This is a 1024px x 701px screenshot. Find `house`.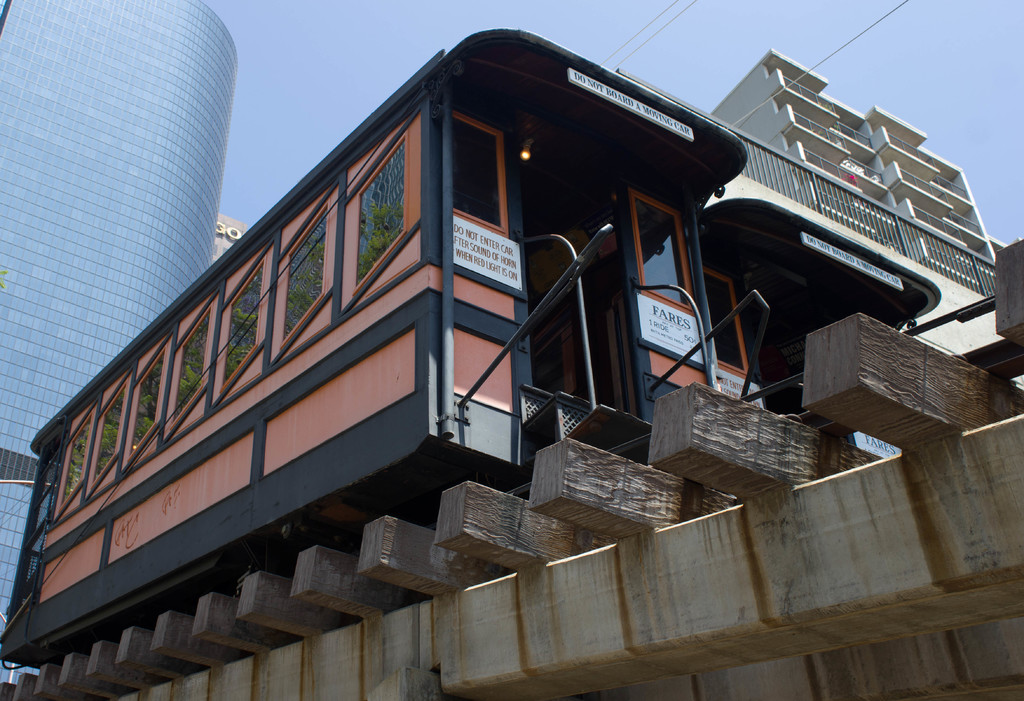
Bounding box: (0, 26, 941, 670).
